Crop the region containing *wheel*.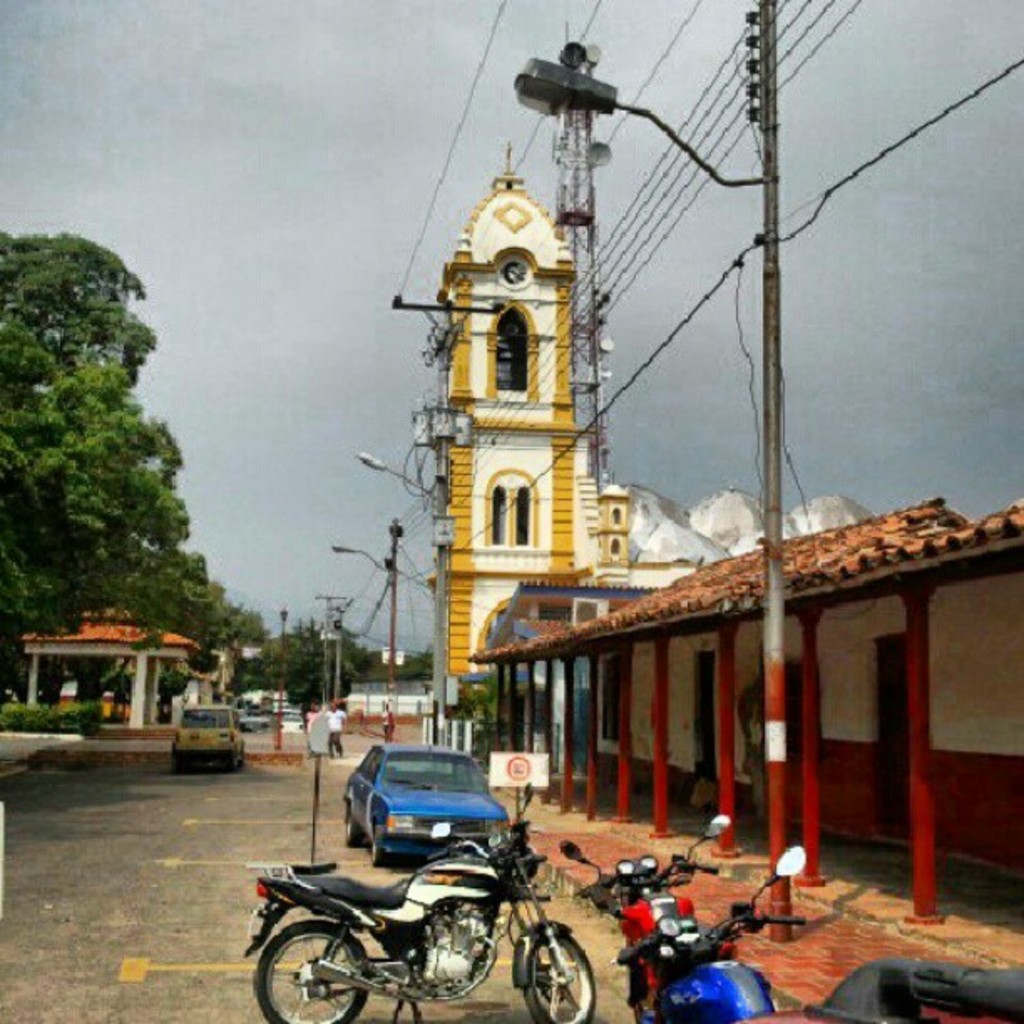
Crop region: l=336, t=812, r=365, b=845.
